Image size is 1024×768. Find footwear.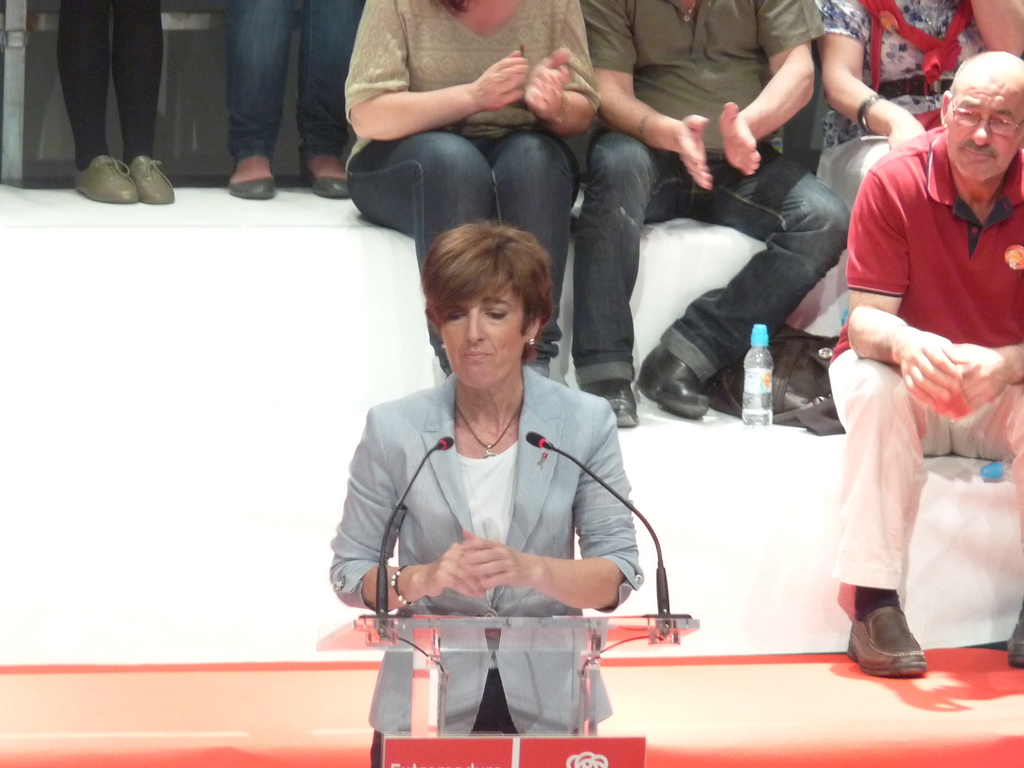
{"left": 302, "top": 155, "right": 349, "bottom": 200}.
